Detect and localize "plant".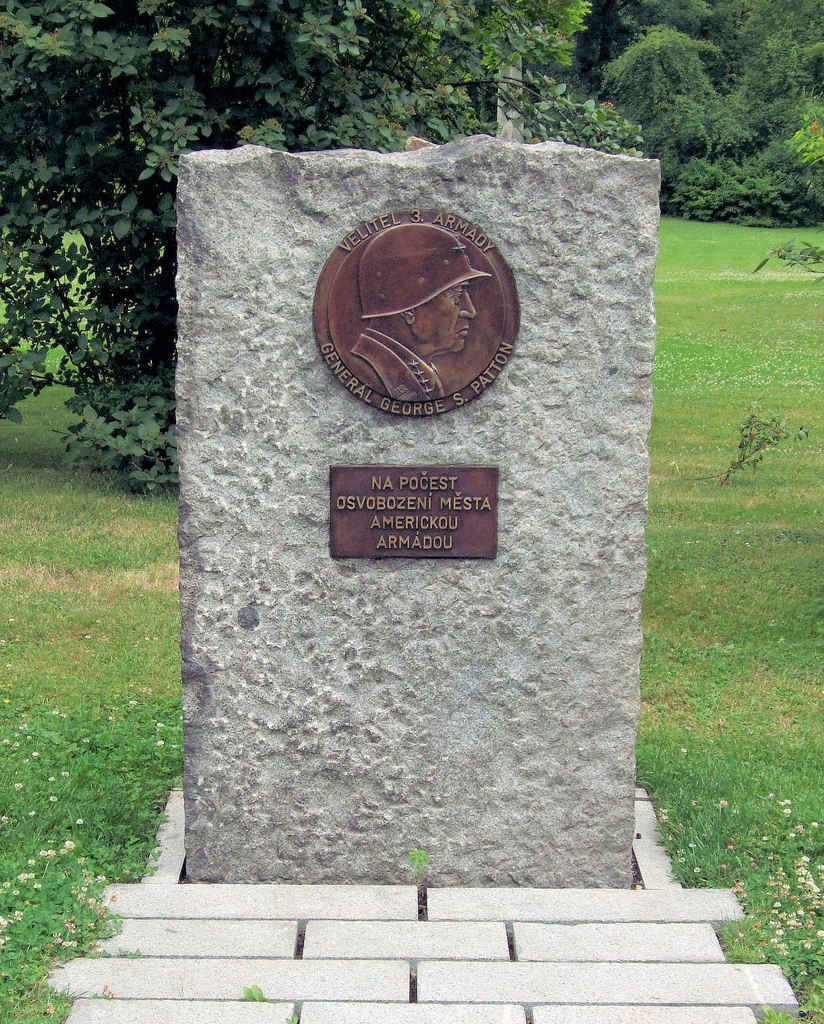
Localized at locate(0, 192, 823, 1023).
